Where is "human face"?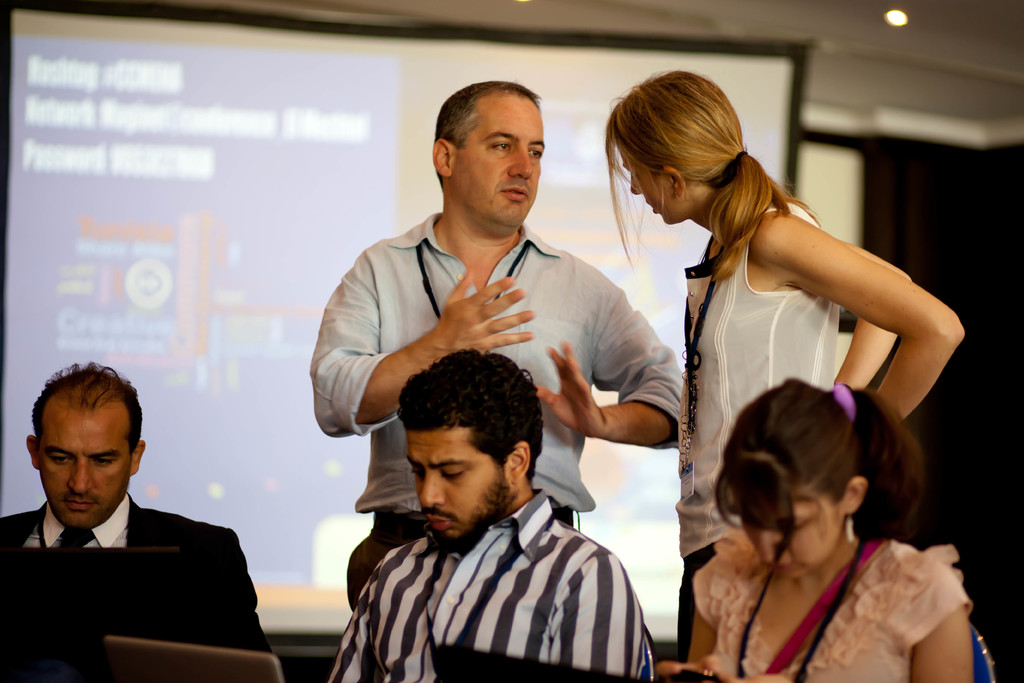
36,400,133,522.
